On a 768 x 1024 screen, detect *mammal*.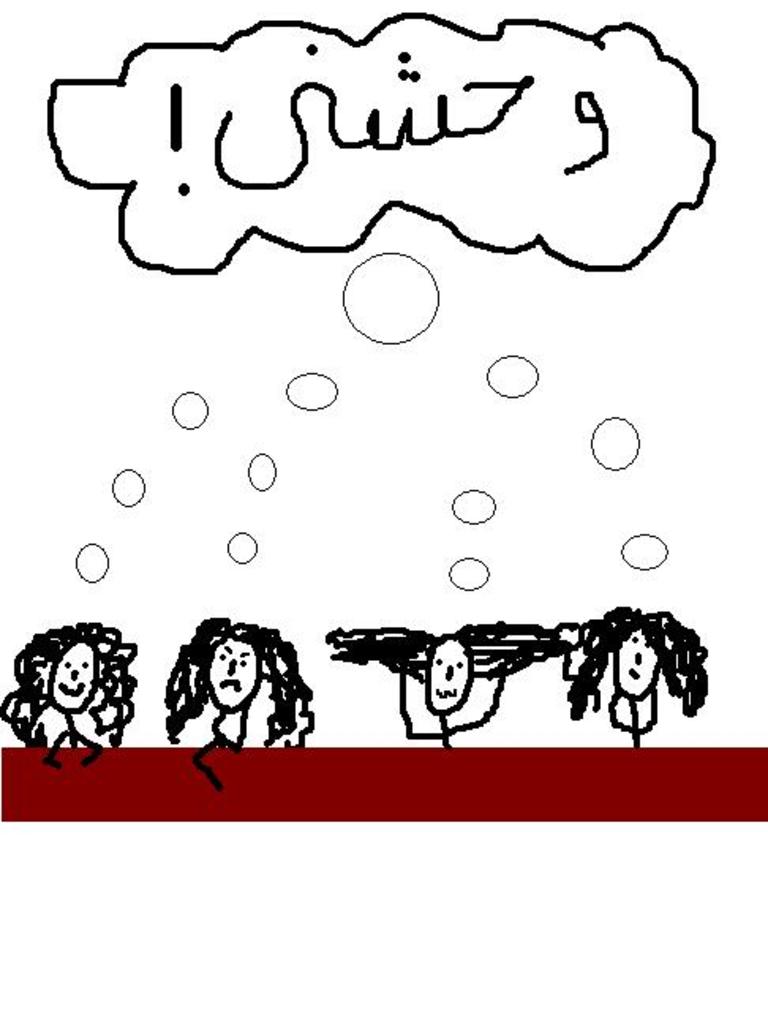
324,619,556,755.
